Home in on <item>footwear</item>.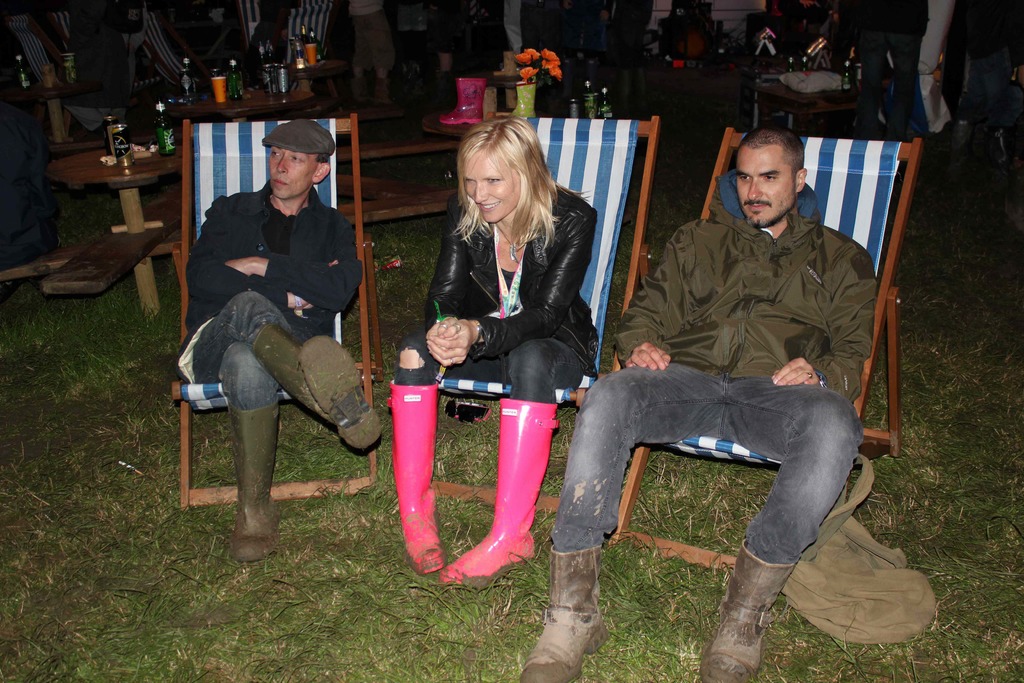
Homed in at Rect(391, 384, 447, 575).
